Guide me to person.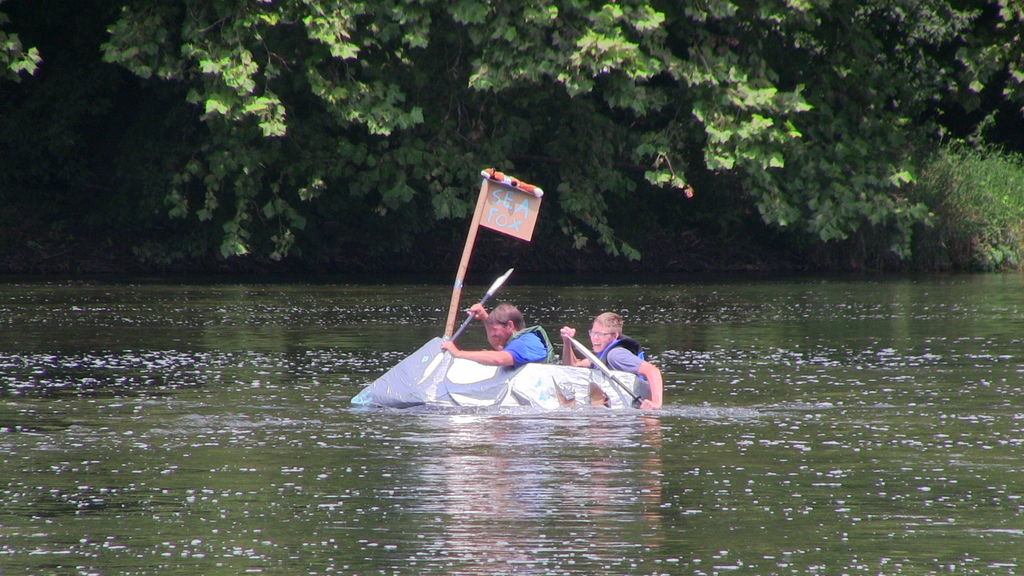
Guidance: BBox(439, 295, 556, 366).
